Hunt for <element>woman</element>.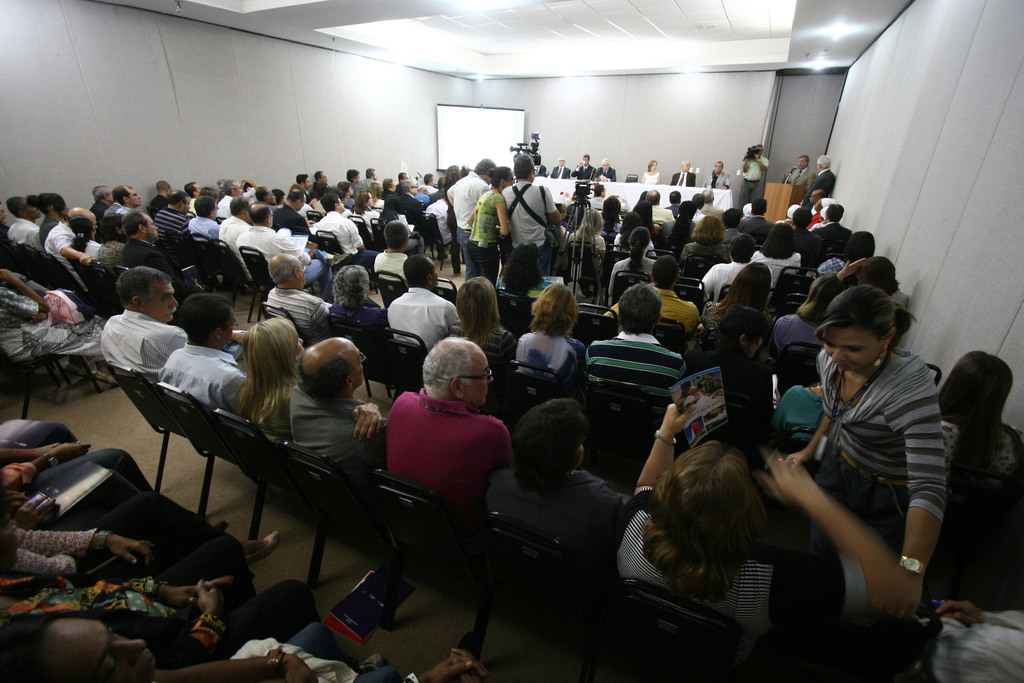
Hunted down at box(507, 277, 579, 401).
